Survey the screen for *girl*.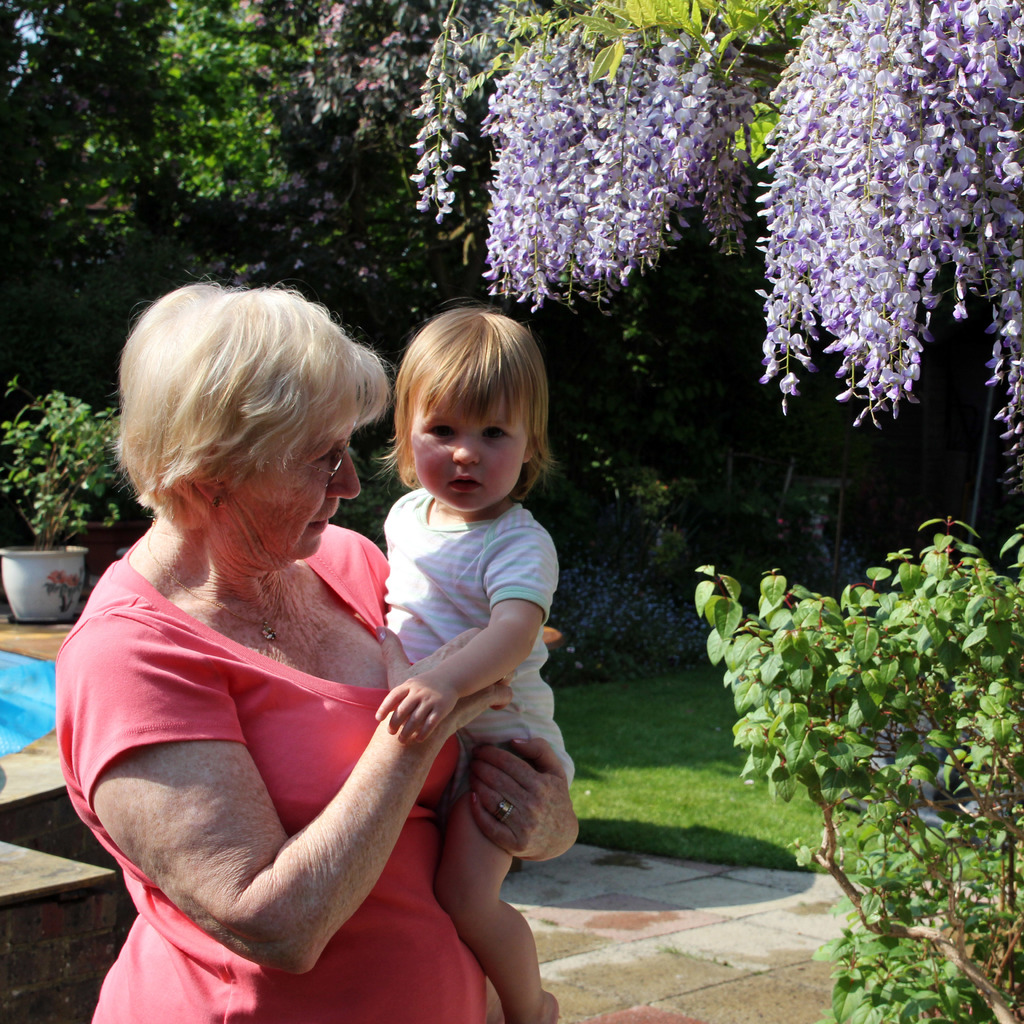
Survey found: x1=384 y1=308 x2=575 y2=1023.
